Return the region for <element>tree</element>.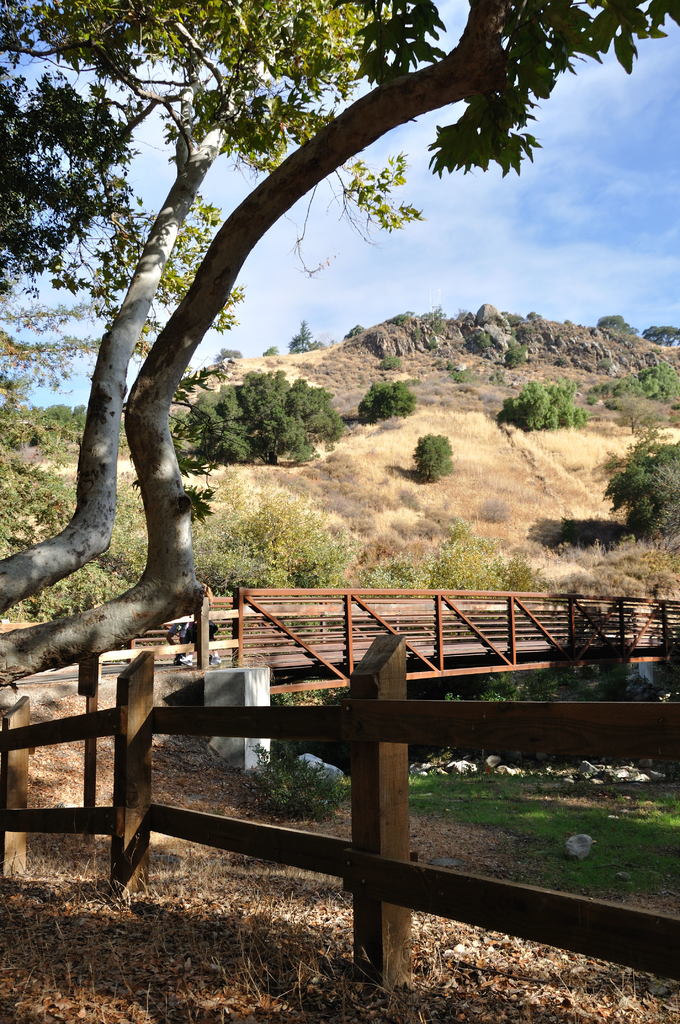
638, 325, 679, 346.
